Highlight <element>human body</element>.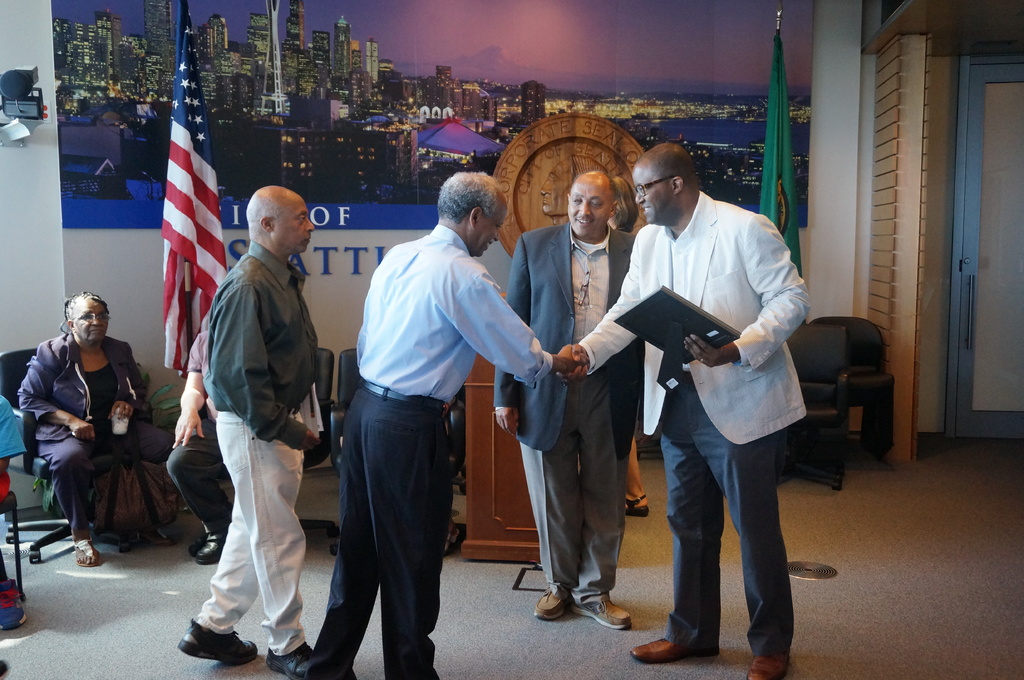
Highlighted region: [left=337, top=160, right=514, bottom=667].
